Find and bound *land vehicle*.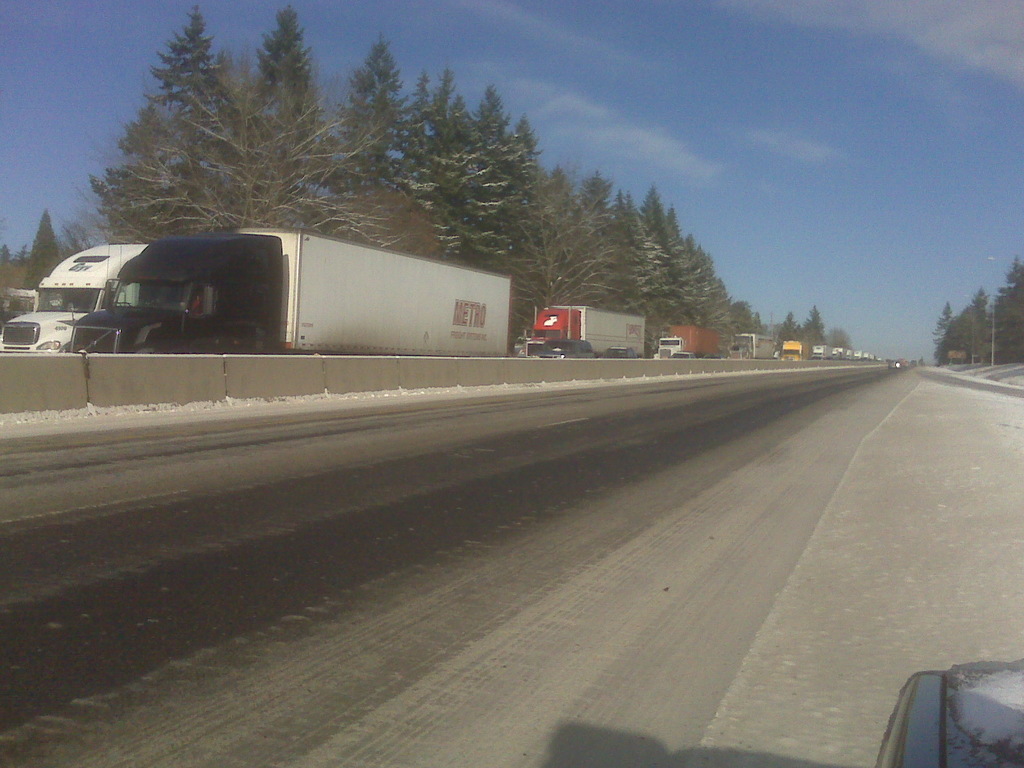
Bound: [left=733, top=329, right=769, bottom=358].
